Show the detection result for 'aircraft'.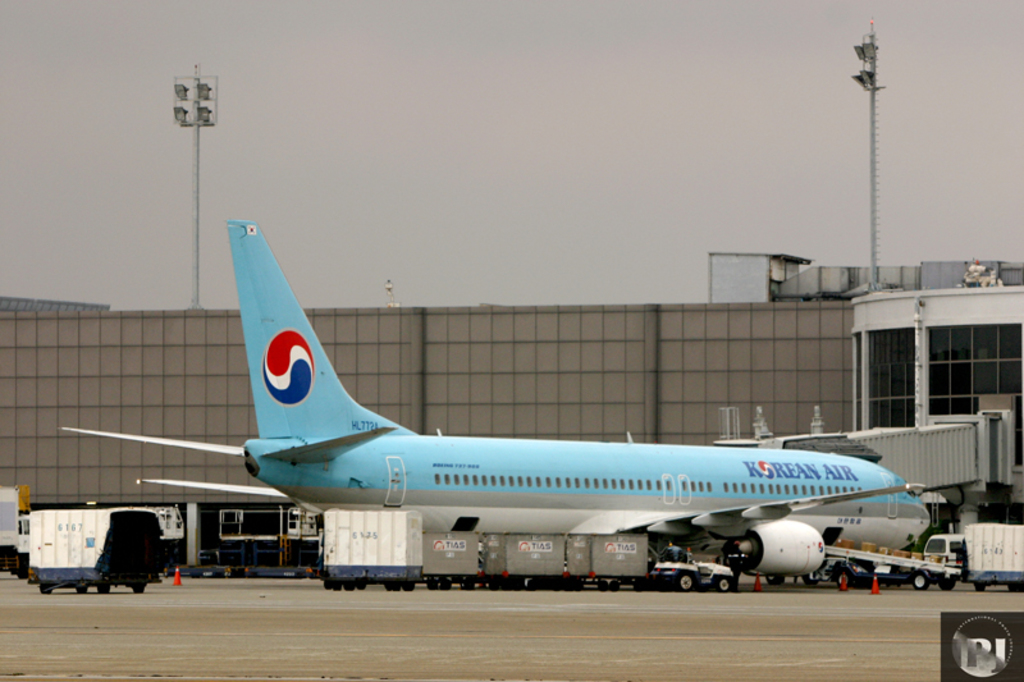
select_region(69, 218, 931, 578).
